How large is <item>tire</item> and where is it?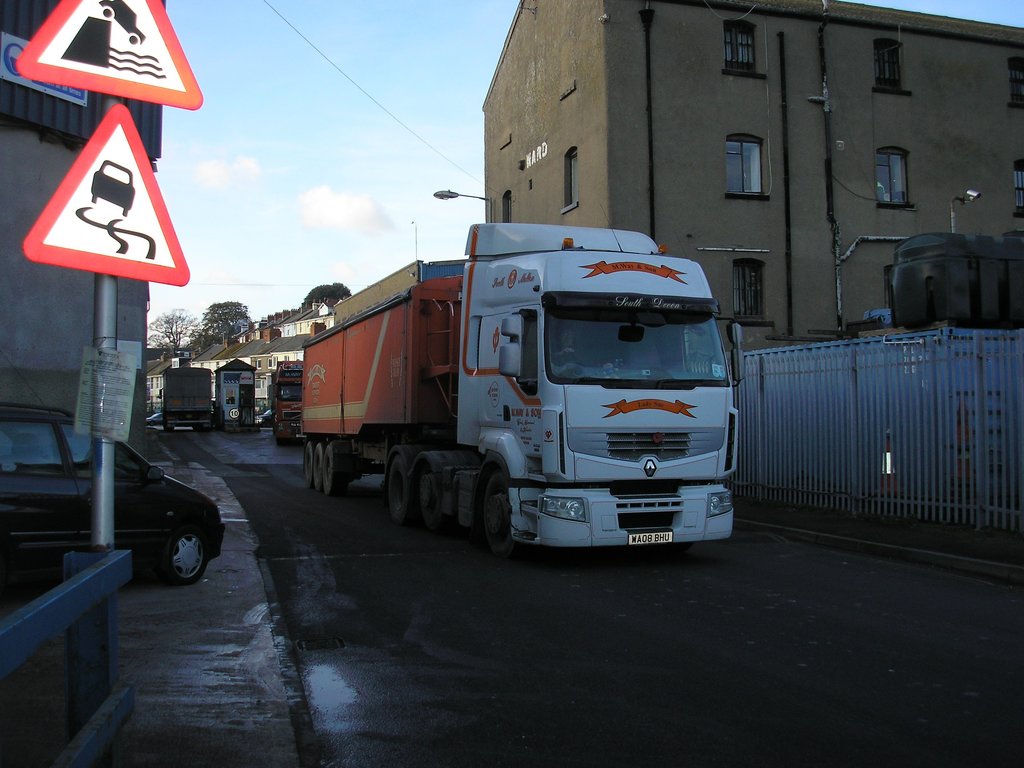
Bounding box: (468, 456, 527, 563).
